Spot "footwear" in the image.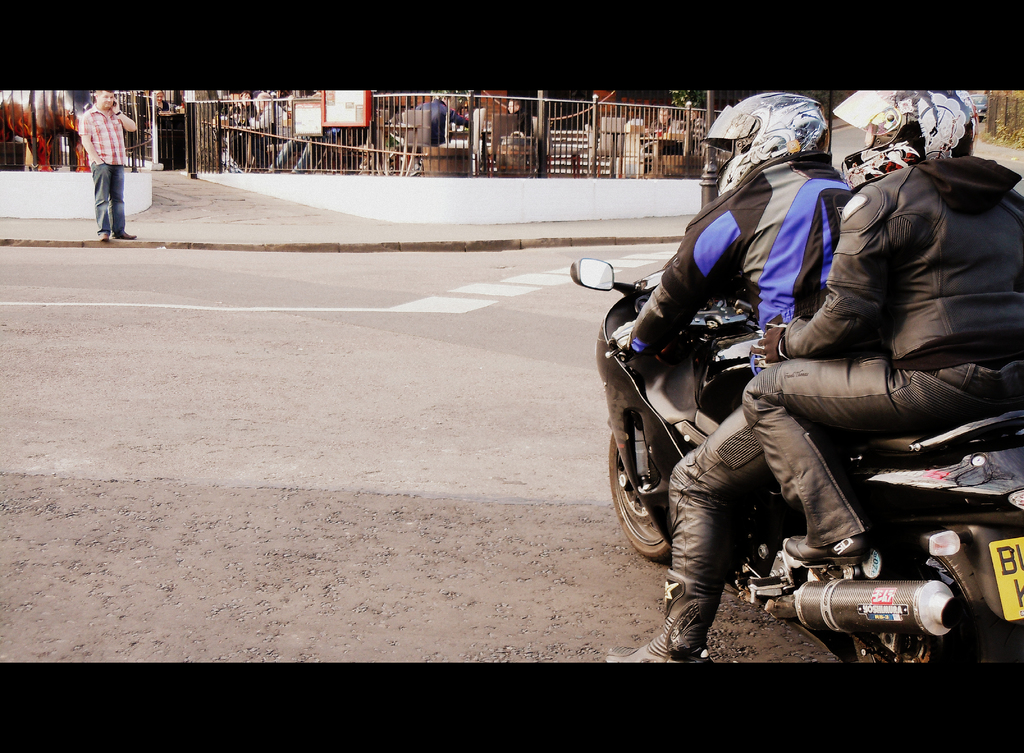
"footwear" found at BBox(100, 234, 108, 241).
